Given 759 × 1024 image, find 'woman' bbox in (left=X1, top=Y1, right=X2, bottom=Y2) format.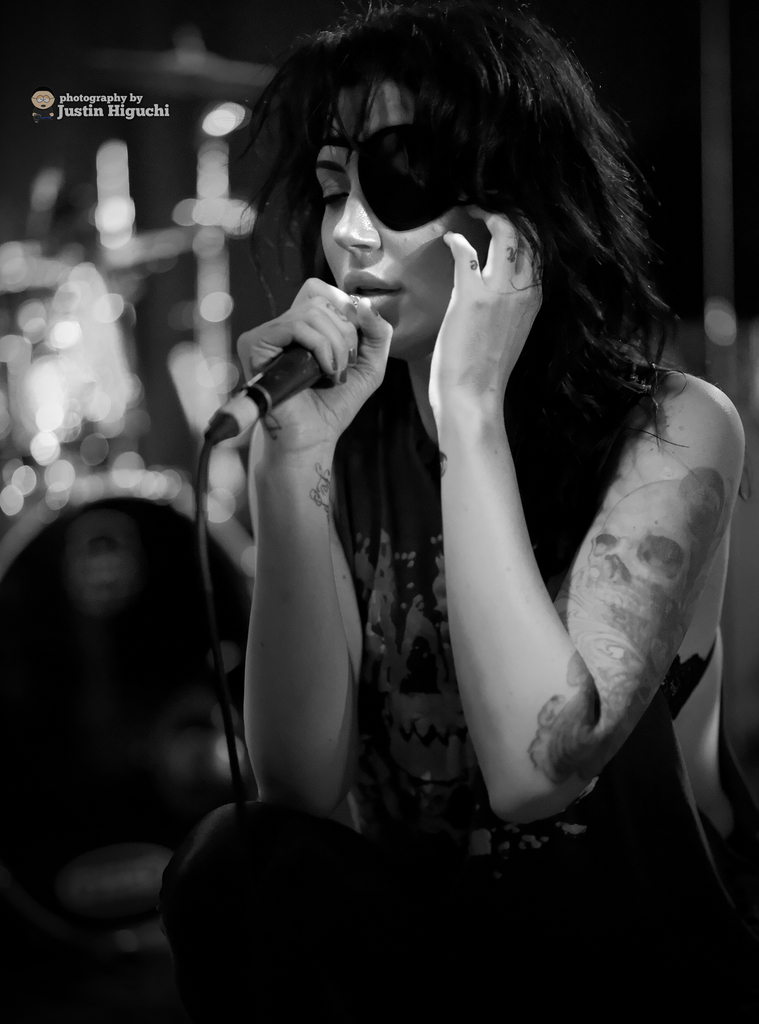
(left=240, top=0, right=717, bottom=911).
